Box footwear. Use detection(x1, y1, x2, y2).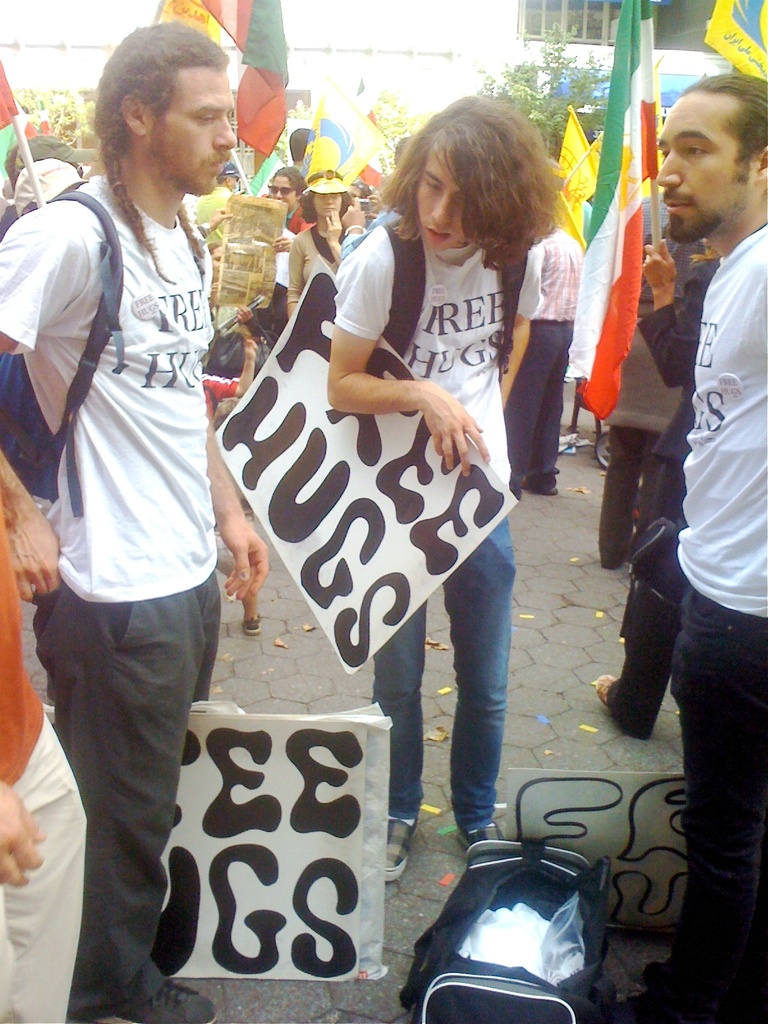
detection(113, 980, 212, 1023).
